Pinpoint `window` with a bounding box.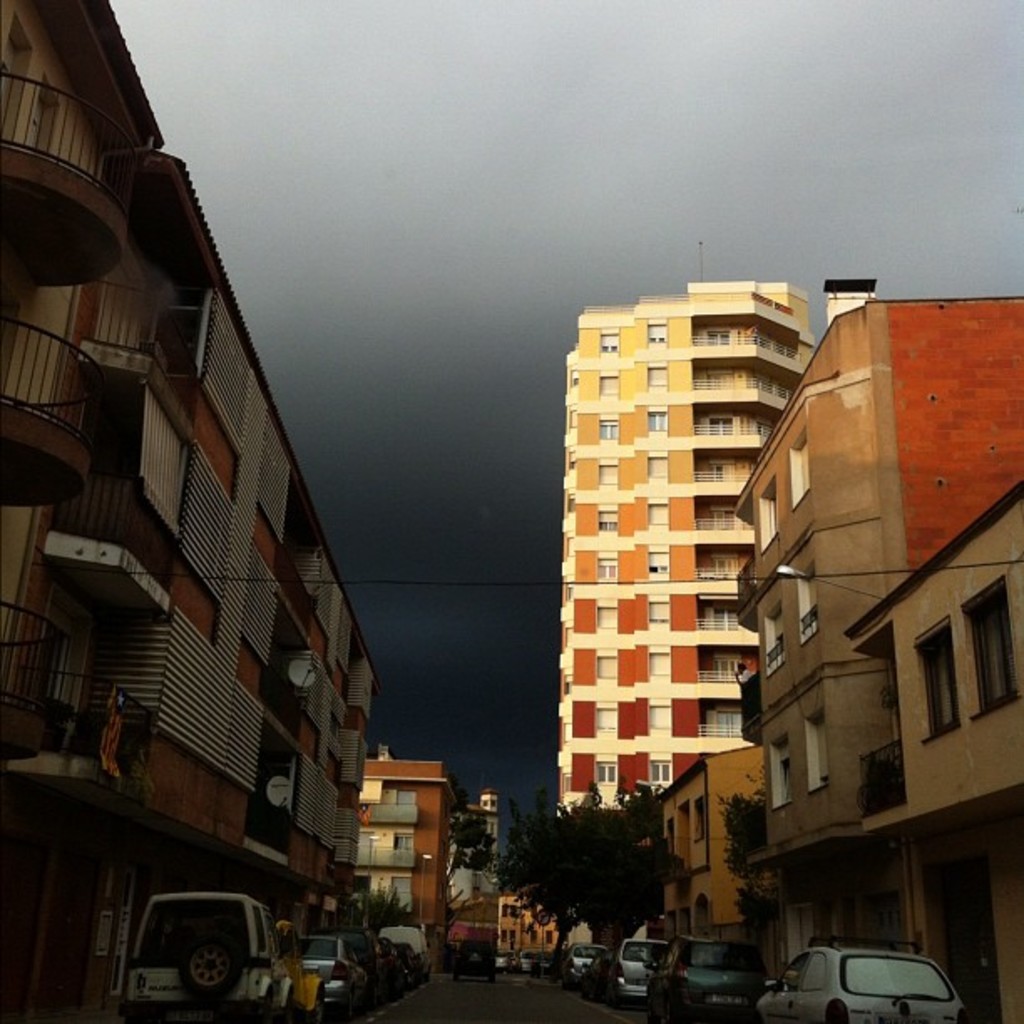
pyautogui.locateOnScreen(803, 706, 832, 796).
